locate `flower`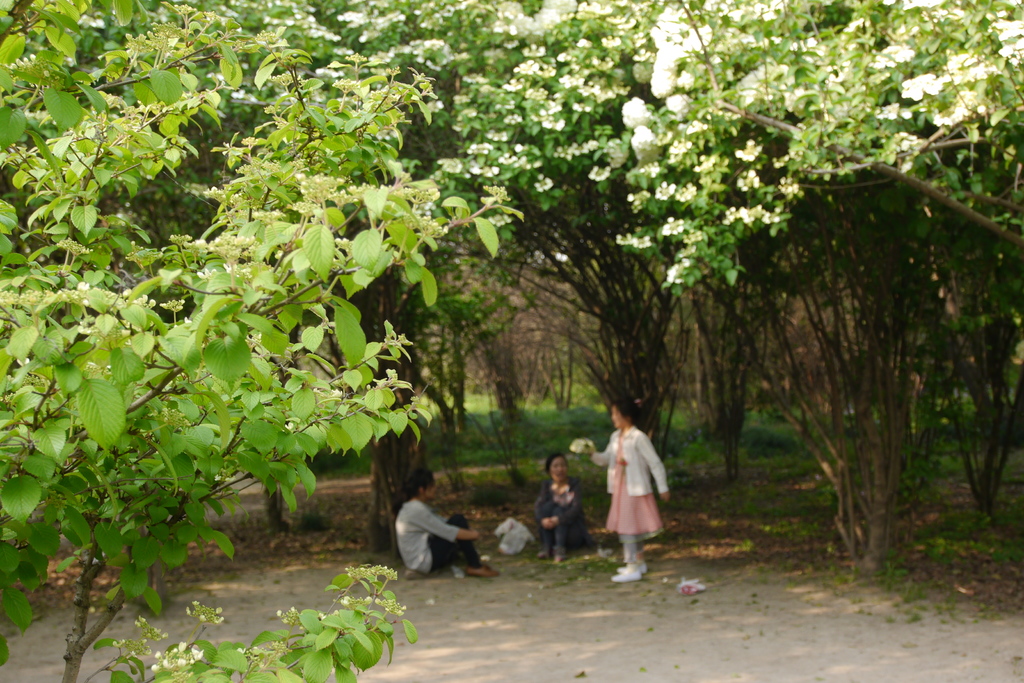
bbox=(630, 126, 656, 167)
